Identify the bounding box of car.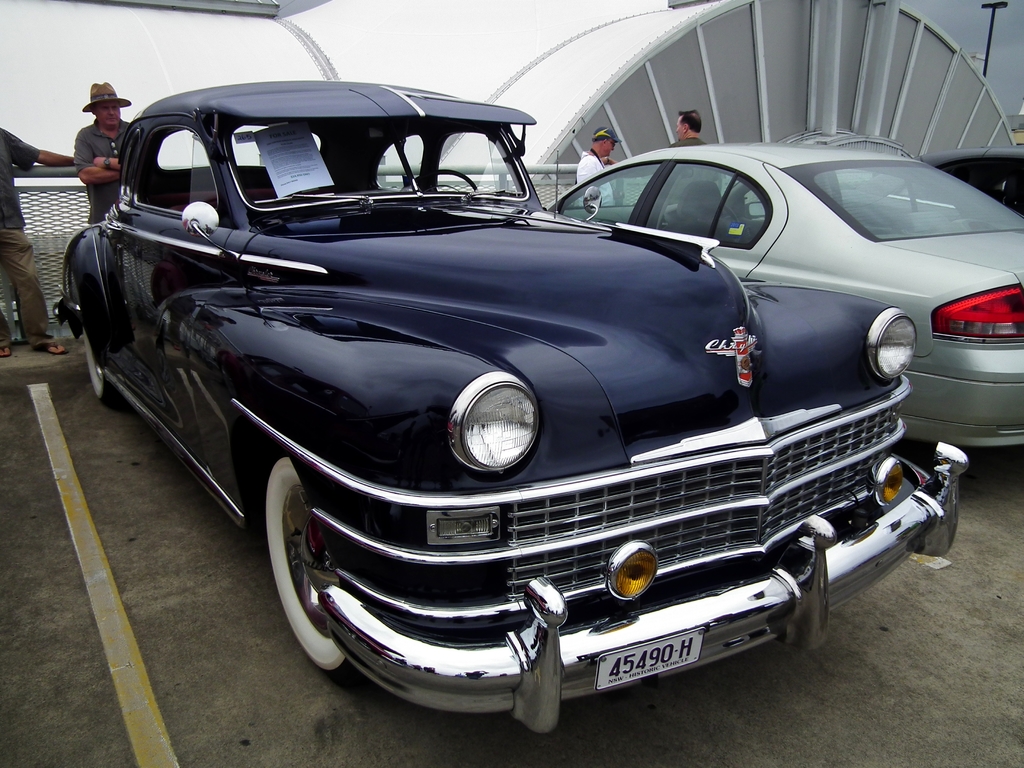
bbox=[543, 131, 1023, 449].
